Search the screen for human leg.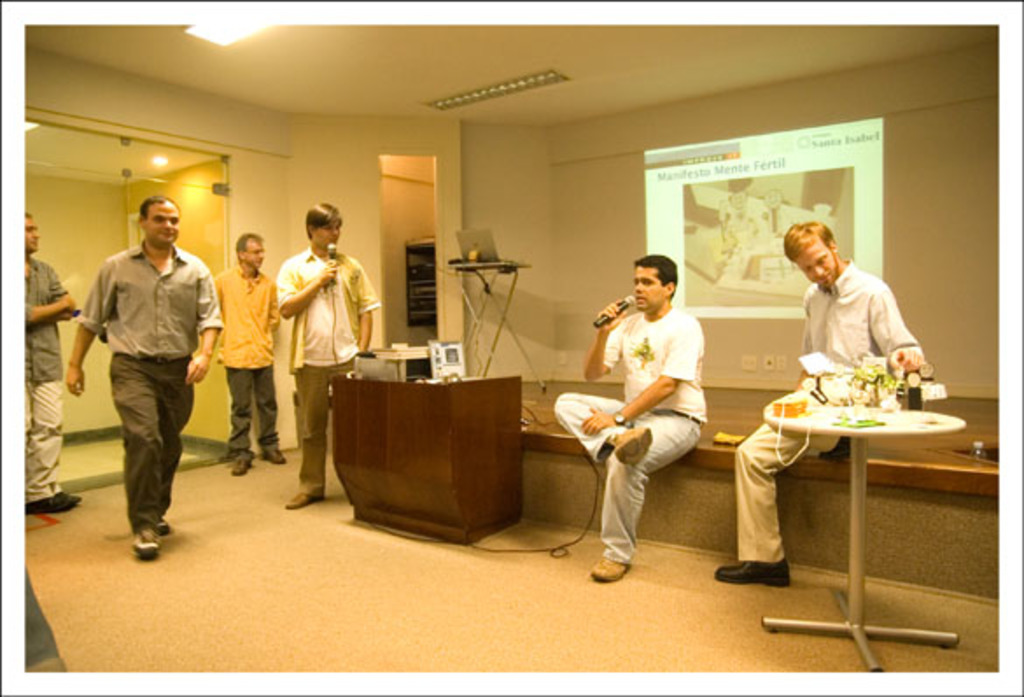
Found at 21:382:75:515.
